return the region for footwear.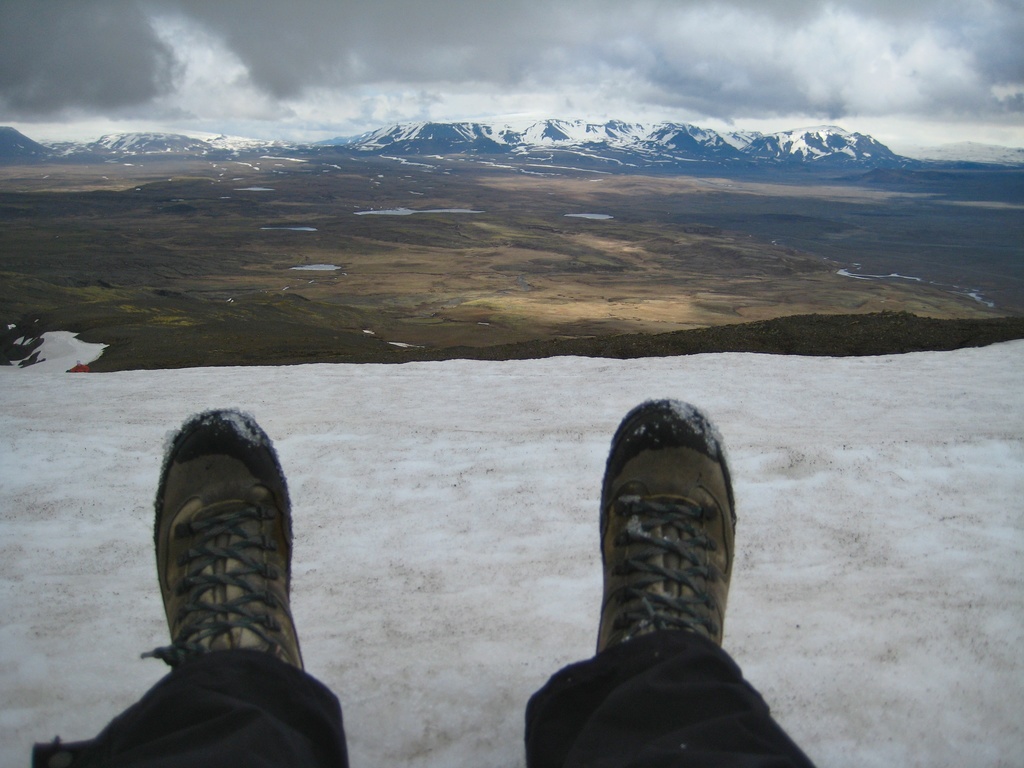
box(591, 395, 737, 657).
